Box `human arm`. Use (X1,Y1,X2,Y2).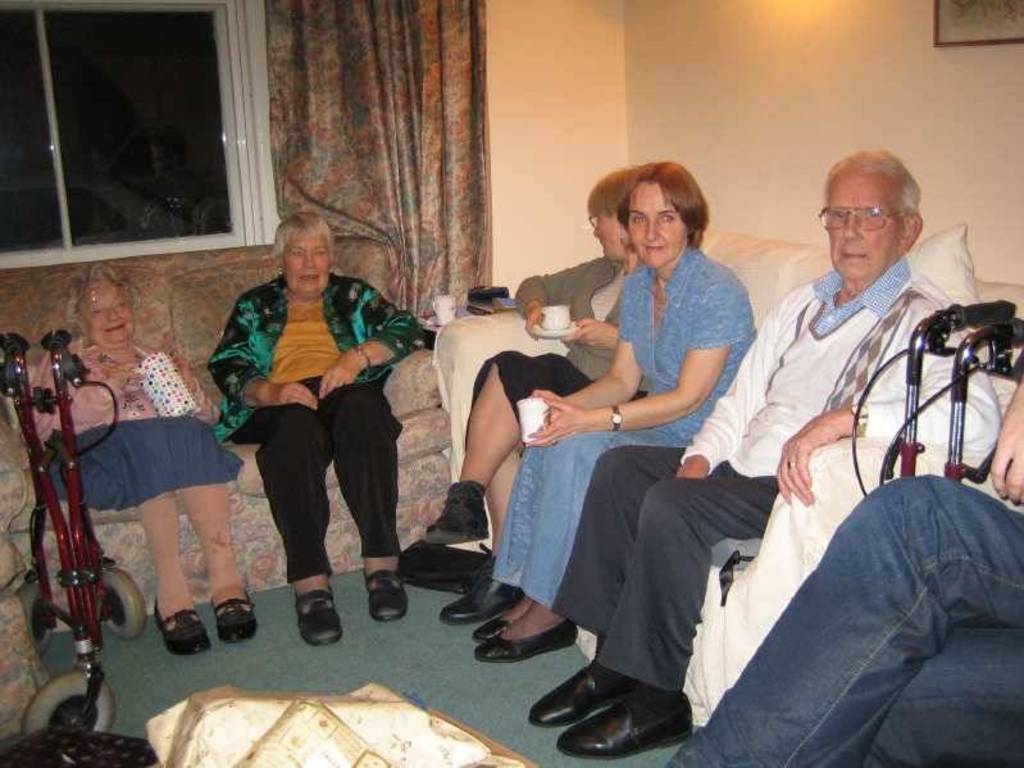
(319,276,428,400).
